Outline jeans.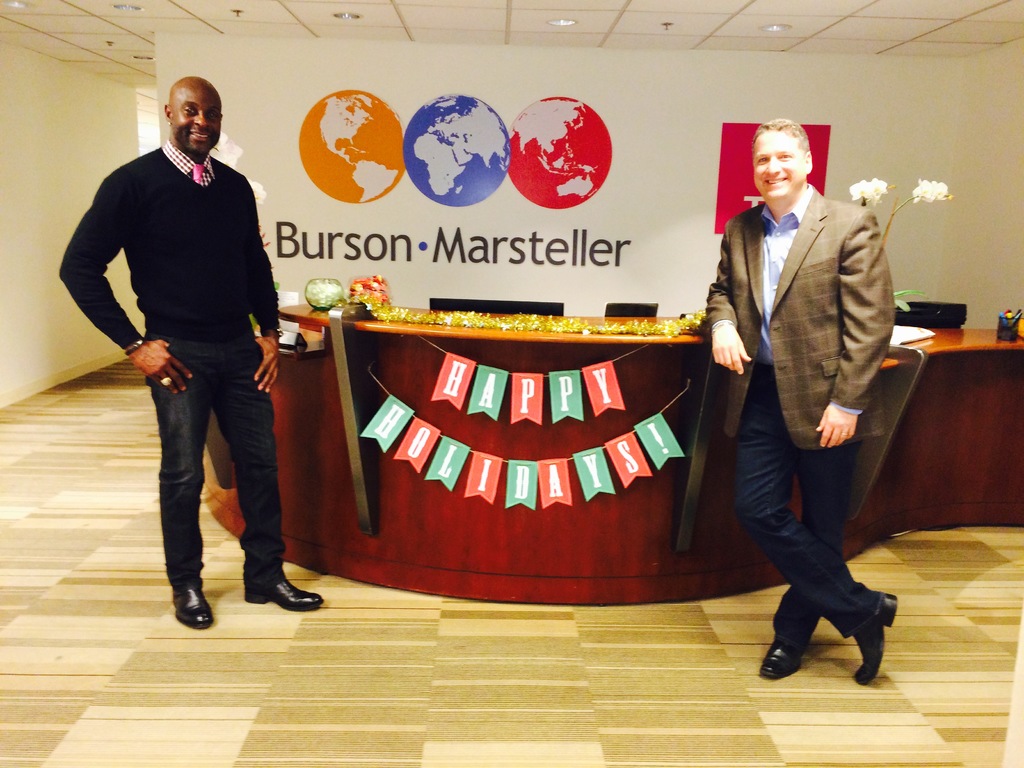
Outline: {"left": 132, "top": 335, "right": 295, "bottom": 625}.
